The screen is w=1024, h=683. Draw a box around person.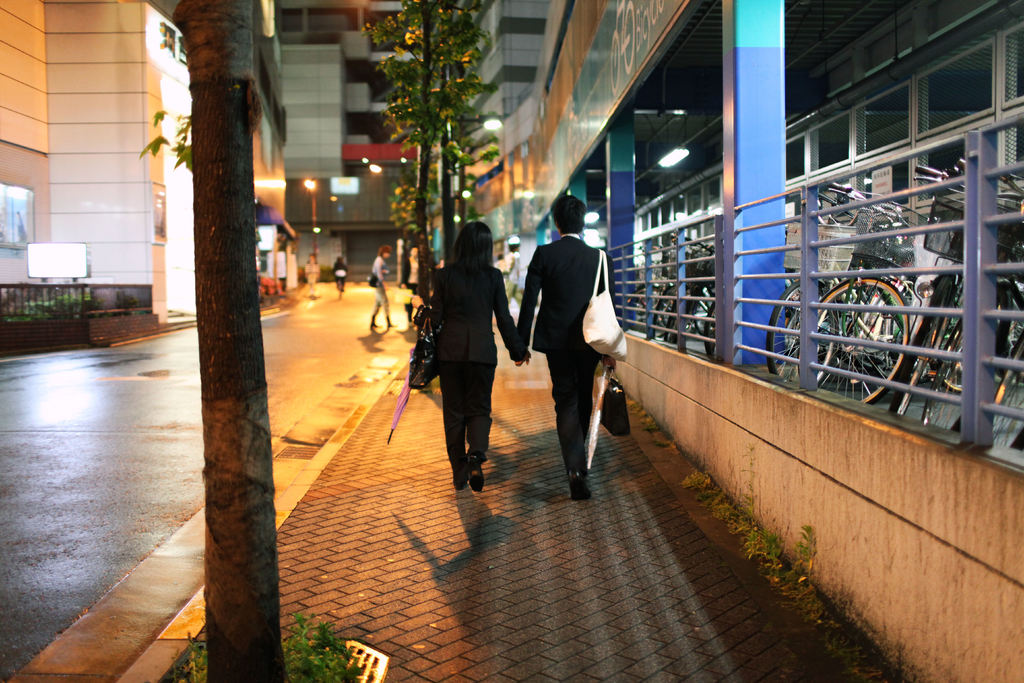
locate(328, 257, 349, 293).
